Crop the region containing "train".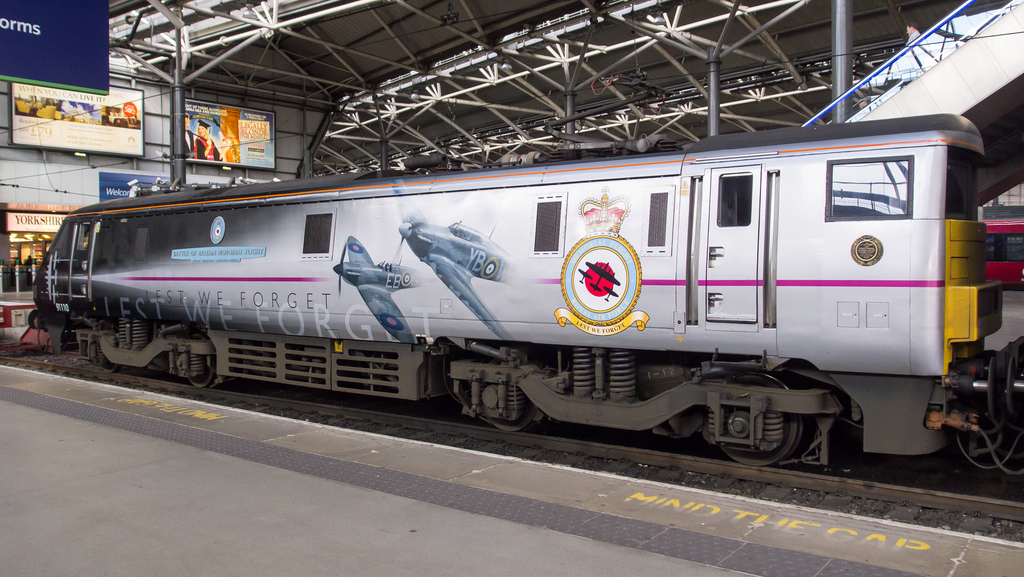
Crop region: 31 115 1023 501.
